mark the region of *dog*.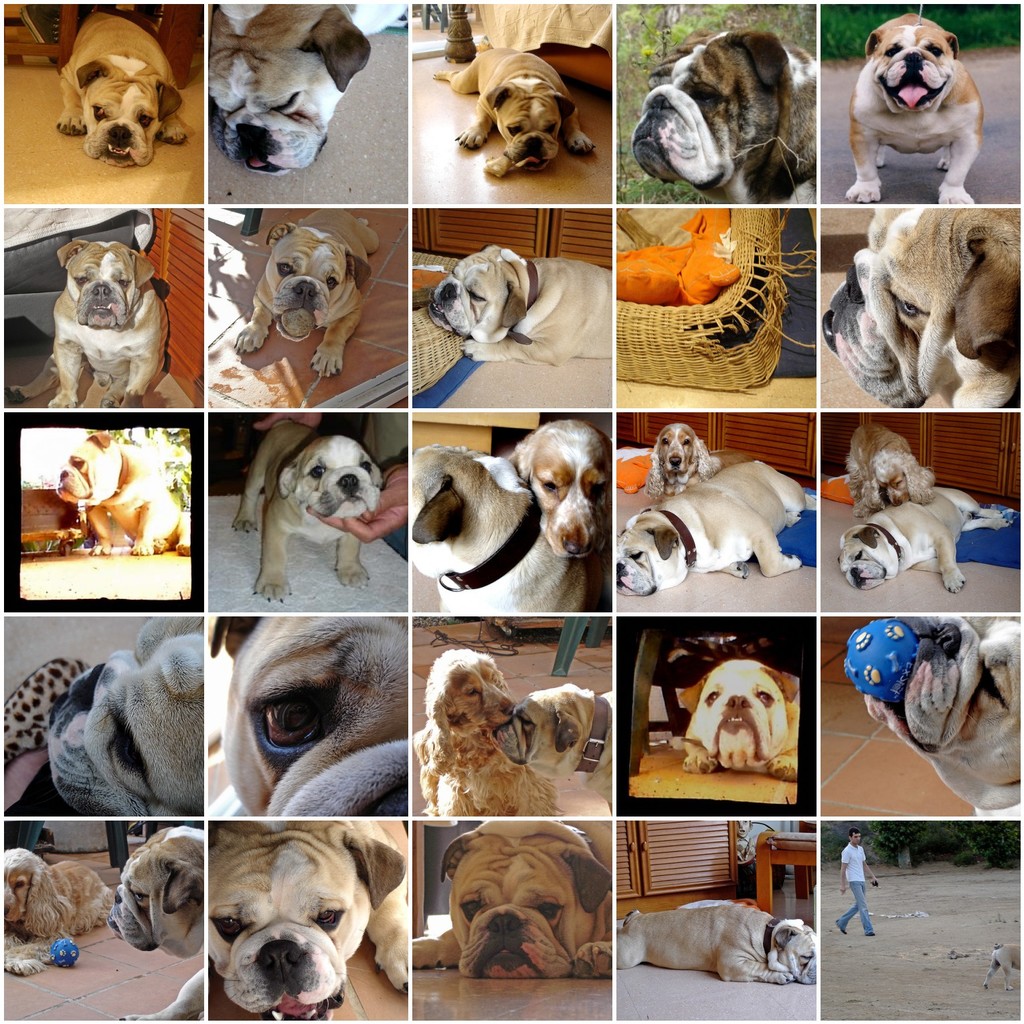
Region: crop(867, 618, 1023, 820).
